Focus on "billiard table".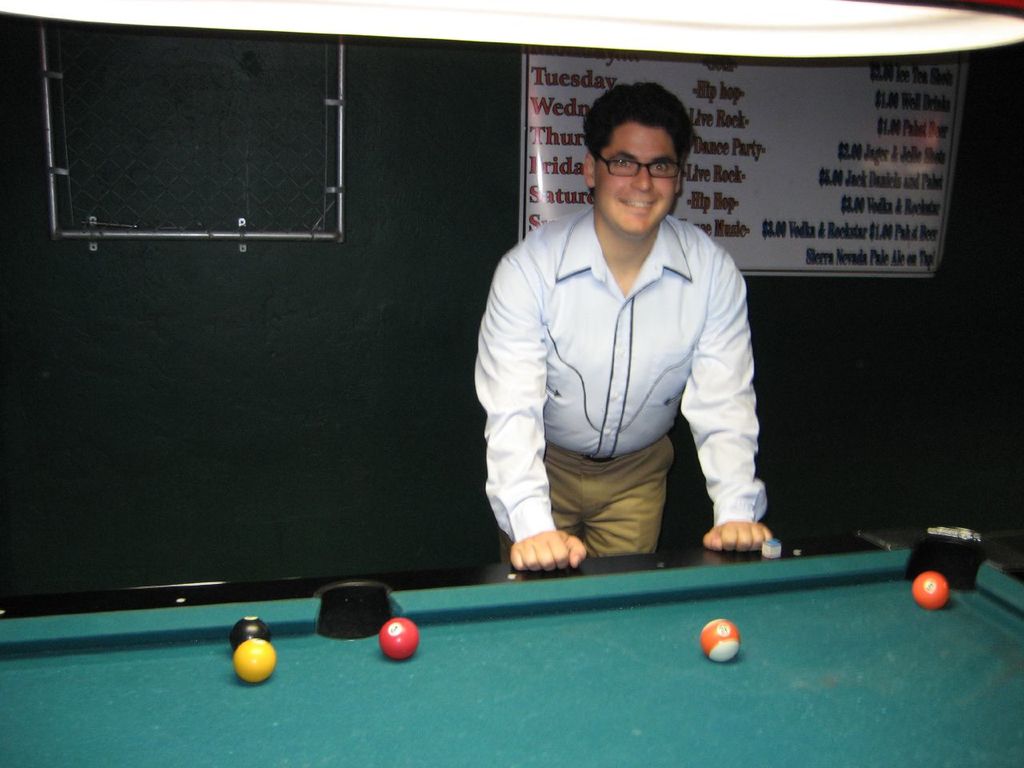
Focused at [left=0, top=522, right=1023, bottom=767].
